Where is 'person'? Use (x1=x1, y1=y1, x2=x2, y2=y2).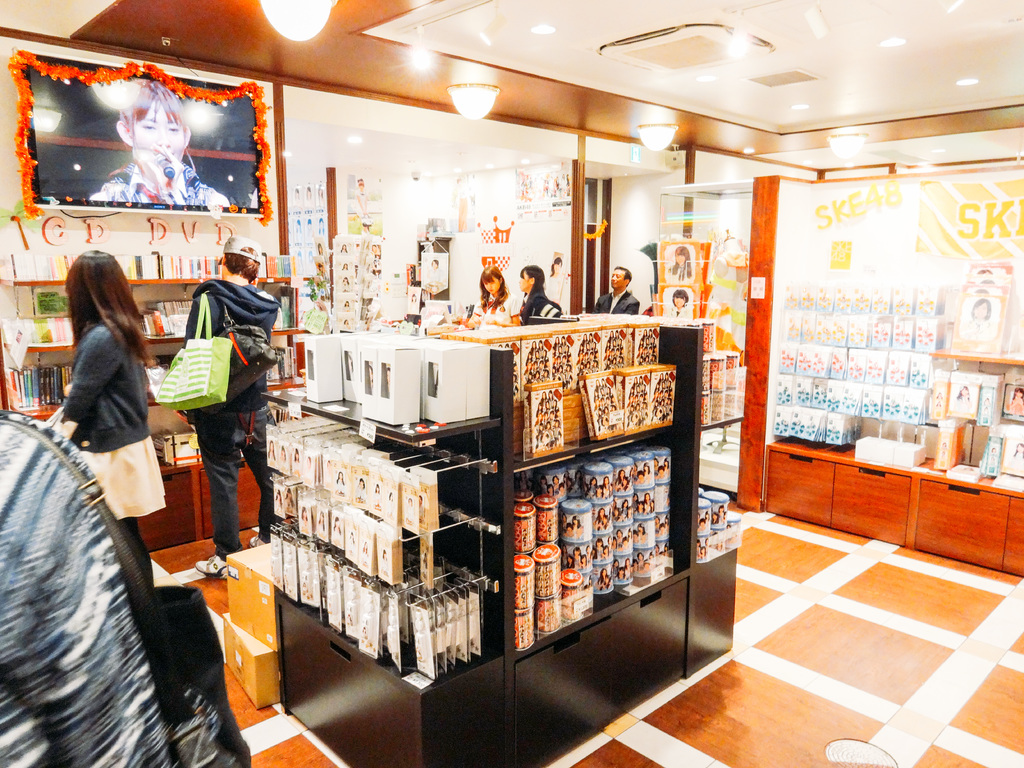
(x1=666, y1=246, x2=697, y2=288).
